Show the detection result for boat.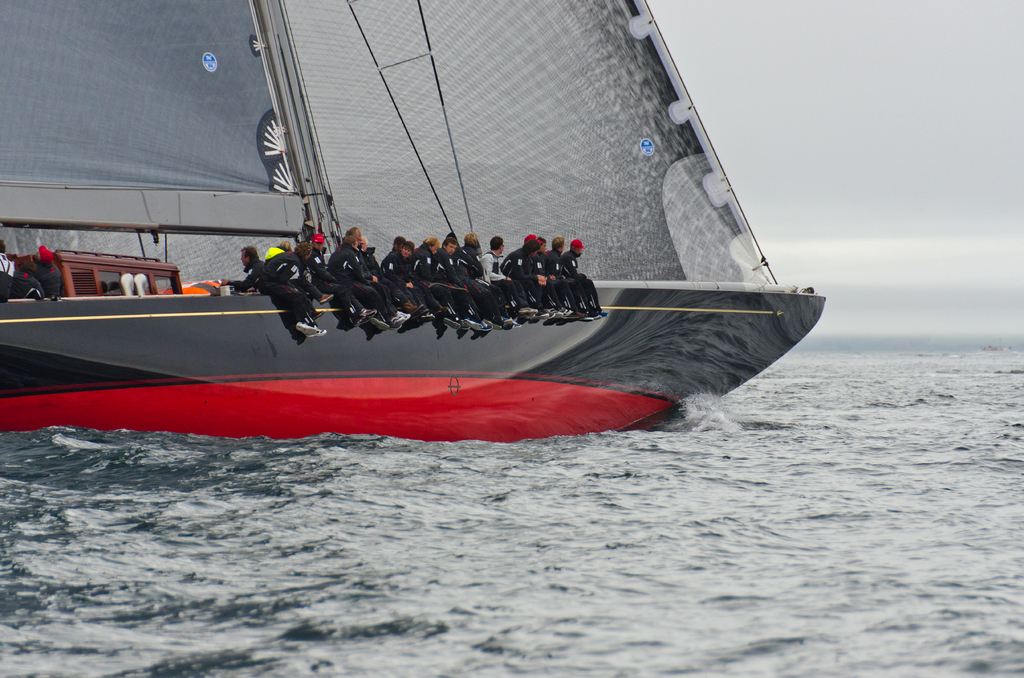
0, 0, 827, 438.
